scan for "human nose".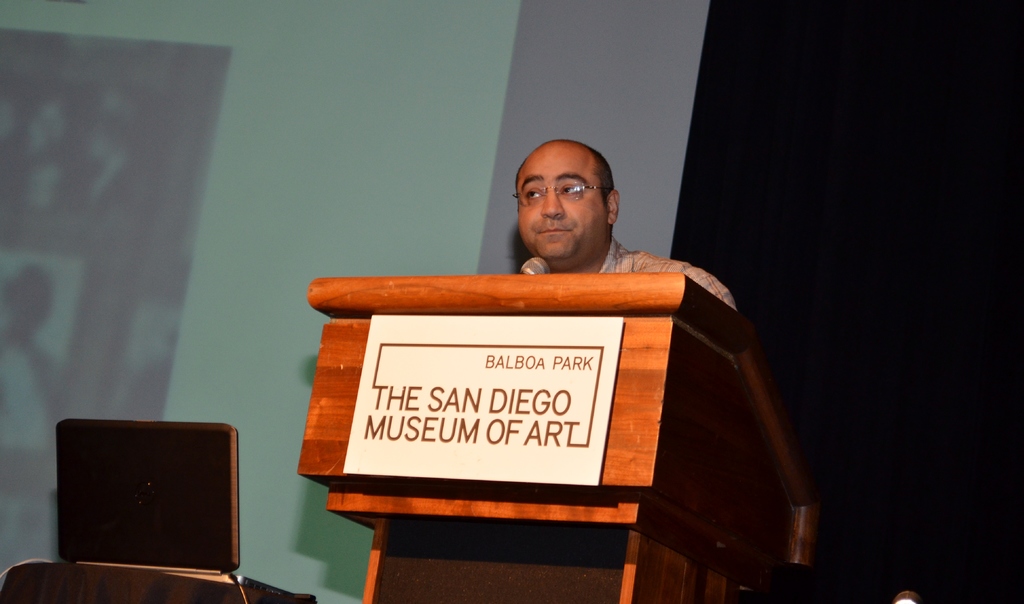
Scan result: Rect(542, 189, 563, 216).
